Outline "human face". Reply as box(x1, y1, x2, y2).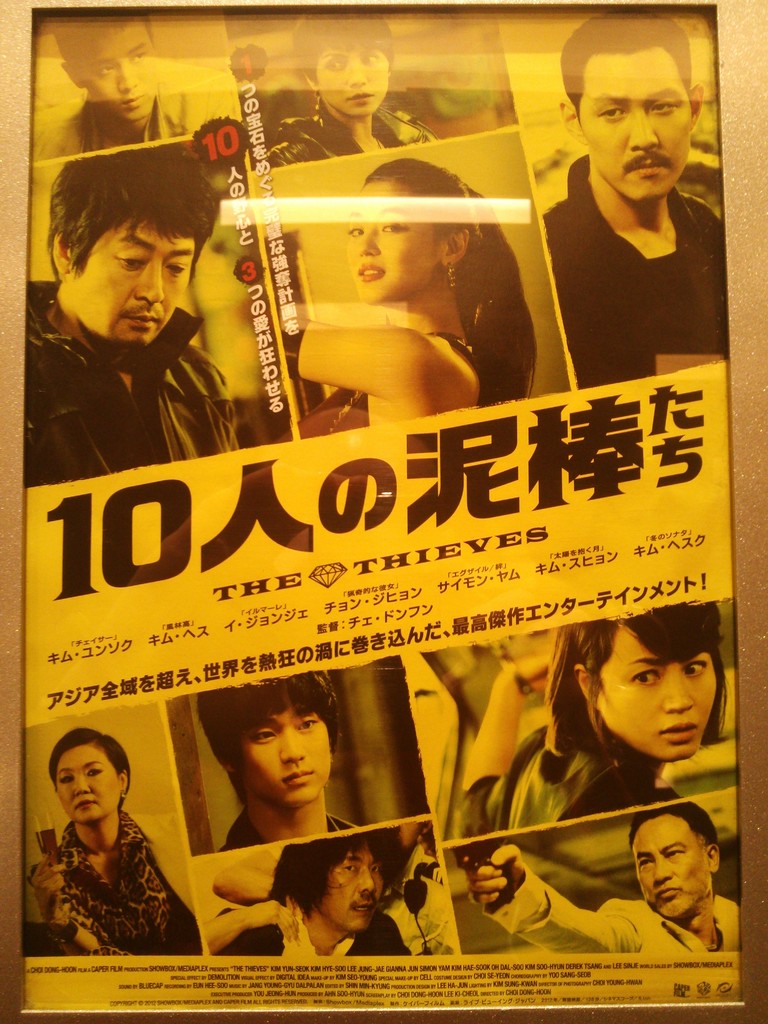
box(629, 817, 709, 937).
